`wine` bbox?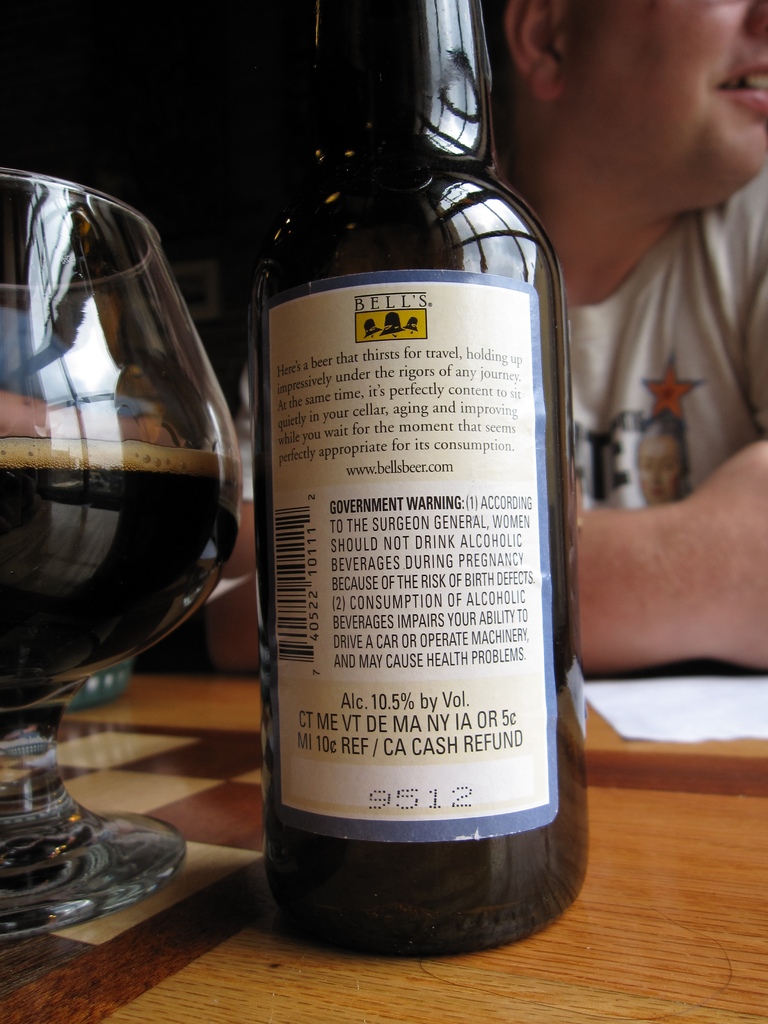
(x1=224, y1=0, x2=587, y2=972)
